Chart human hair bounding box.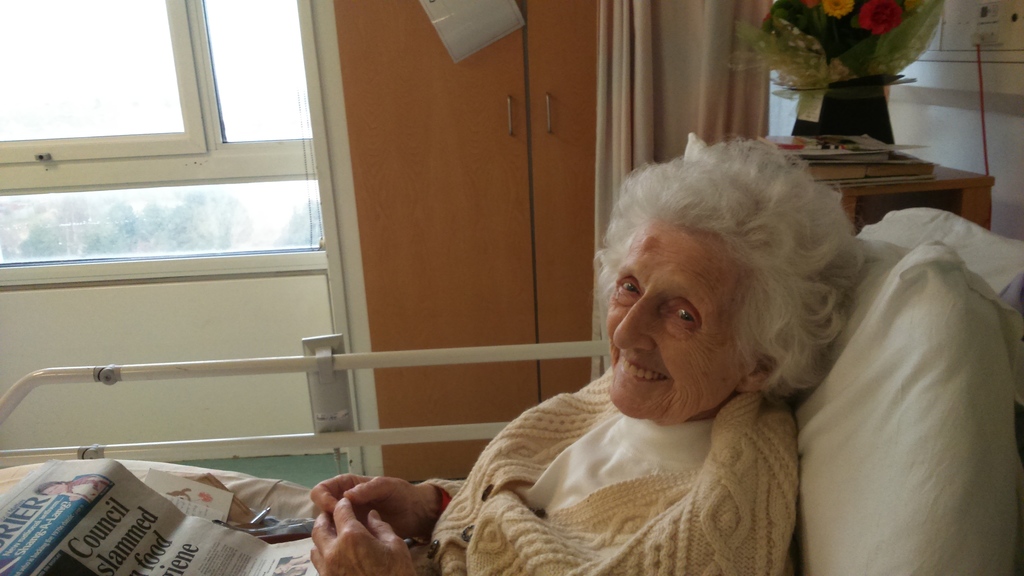
Charted: (606, 145, 868, 408).
